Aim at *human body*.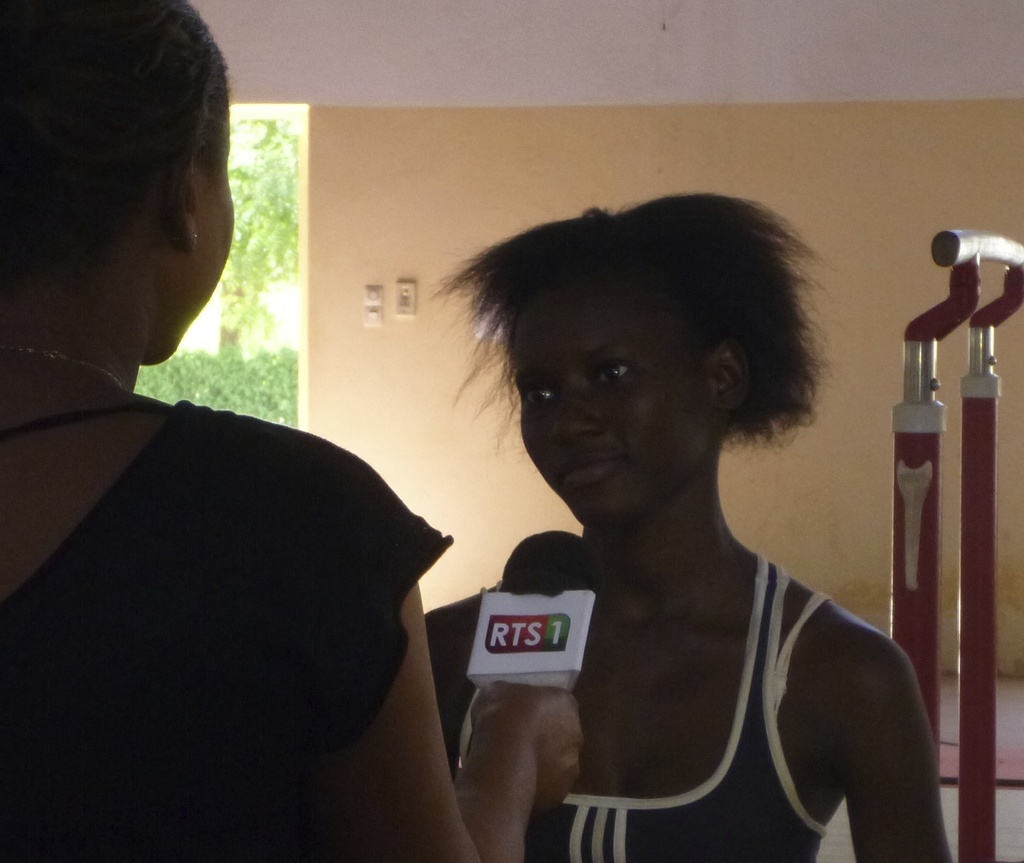
Aimed at x1=422 y1=272 x2=946 y2=862.
